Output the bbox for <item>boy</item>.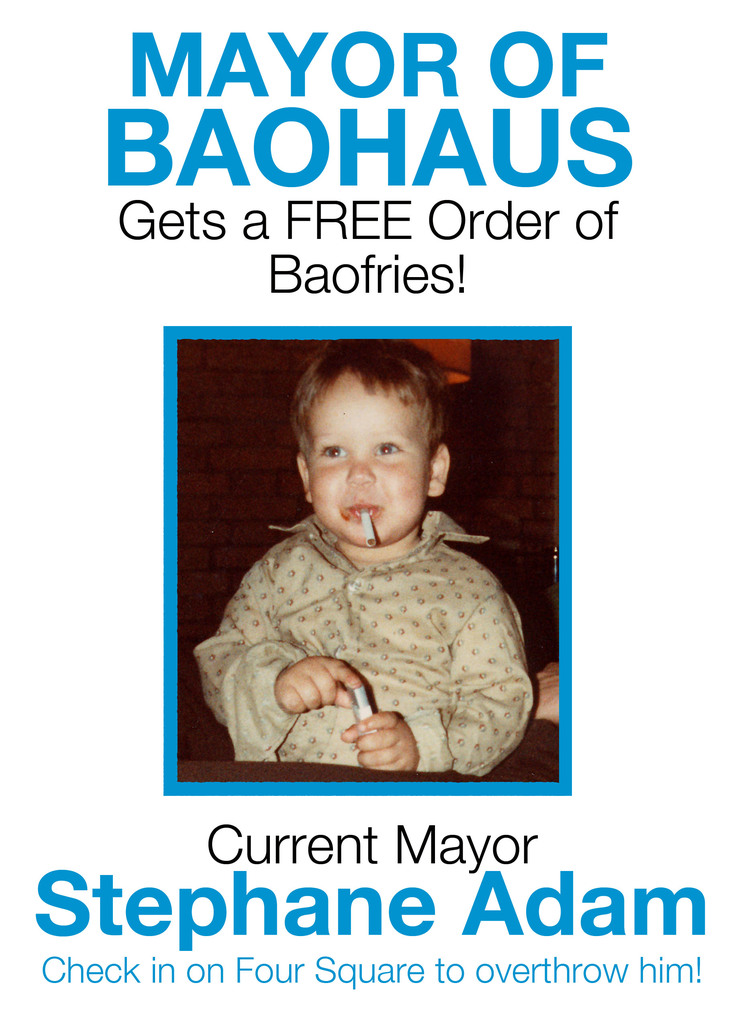
bbox(197, 344, 533, 785).
